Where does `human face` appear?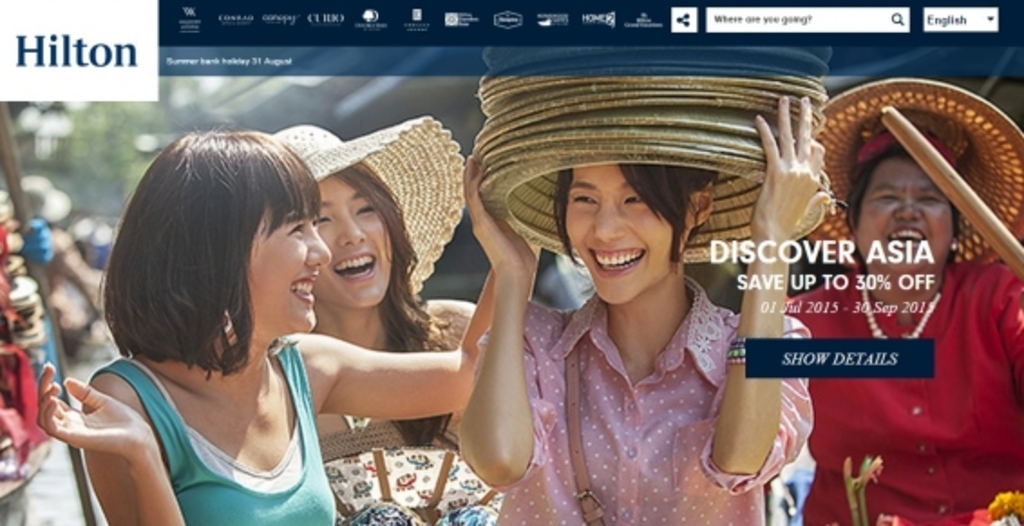
Appears at 563,164,691,305.
